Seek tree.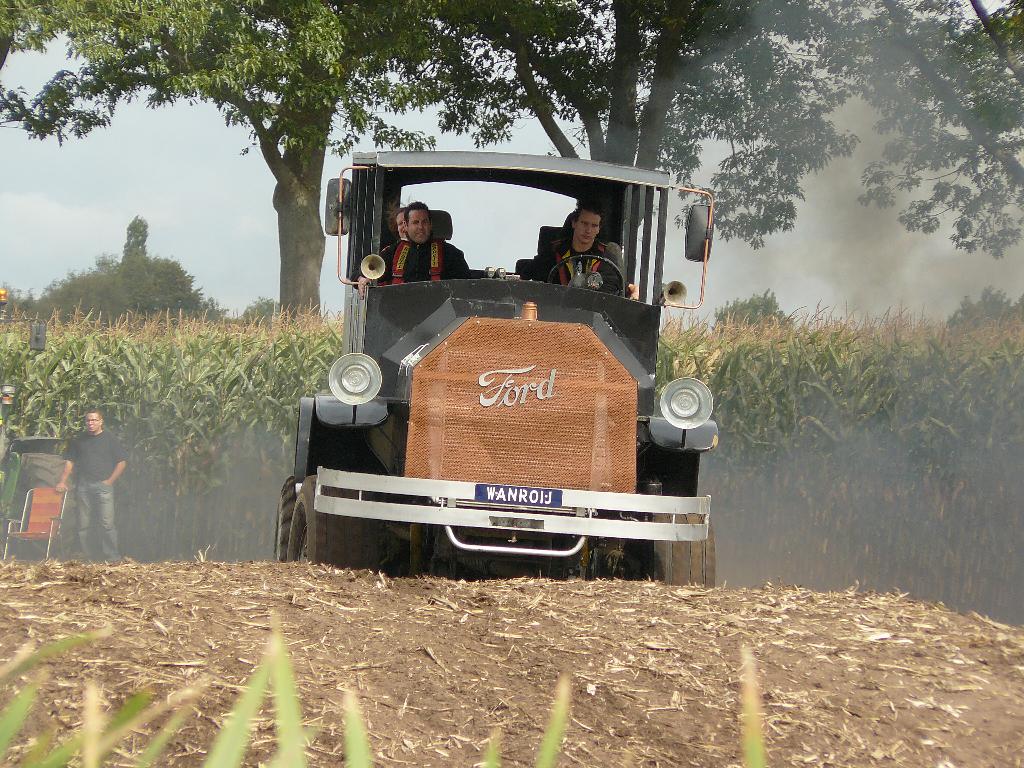
[x1=938, y1=286, x2=1023, y2=336].
